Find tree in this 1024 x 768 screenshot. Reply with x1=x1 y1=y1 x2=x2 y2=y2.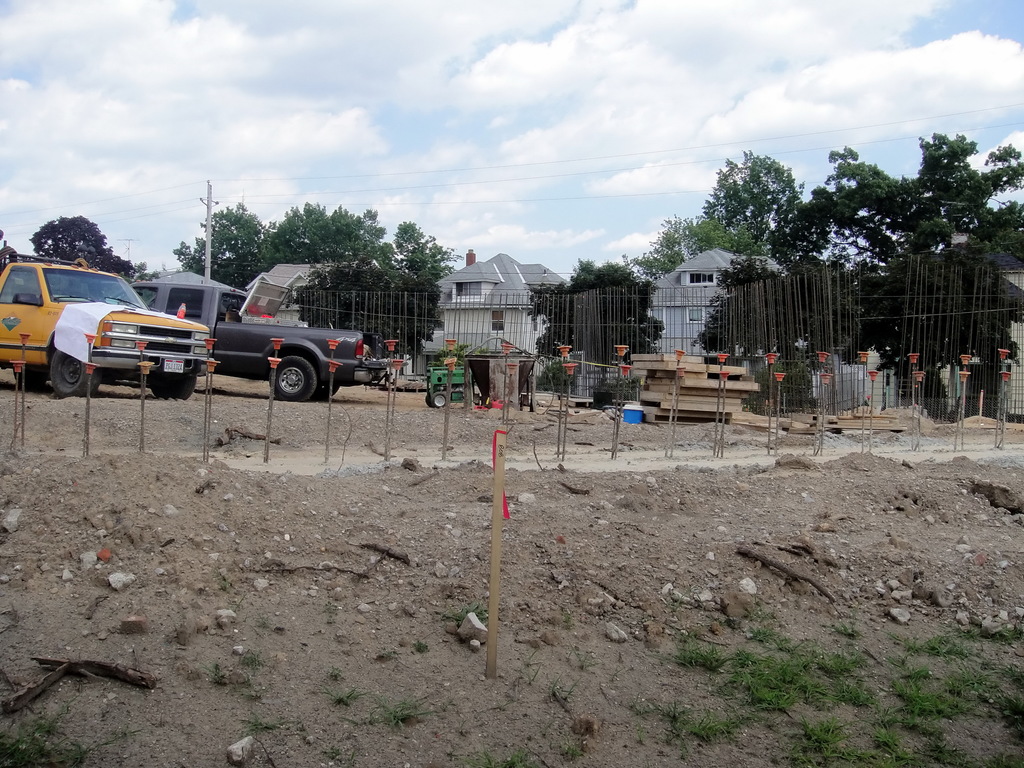
x1=811 y1=127 x2=1023 y2=280.
